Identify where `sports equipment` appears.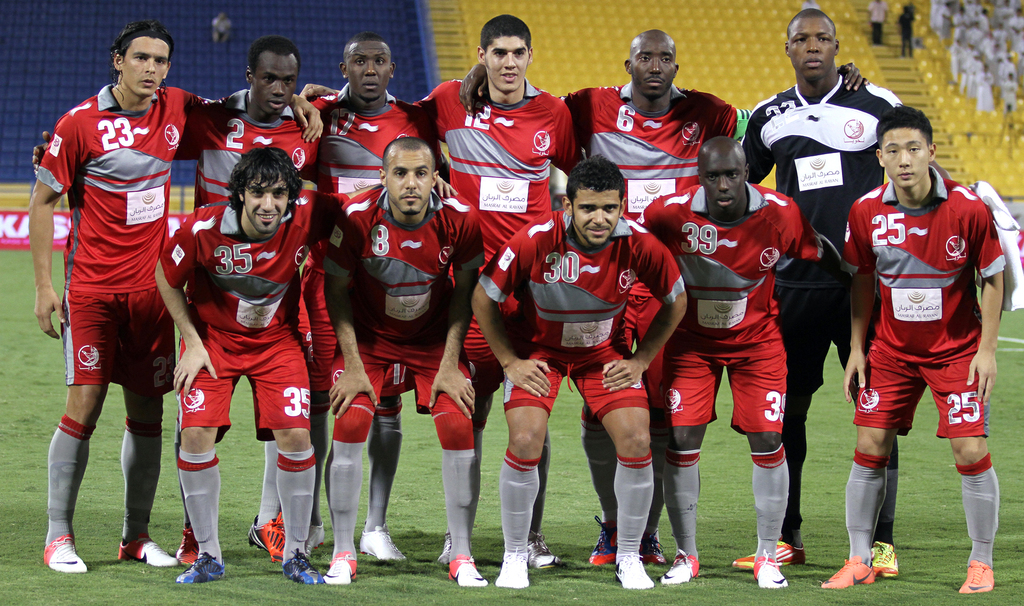
Appears at BBox(872, 541, 898, 582).
